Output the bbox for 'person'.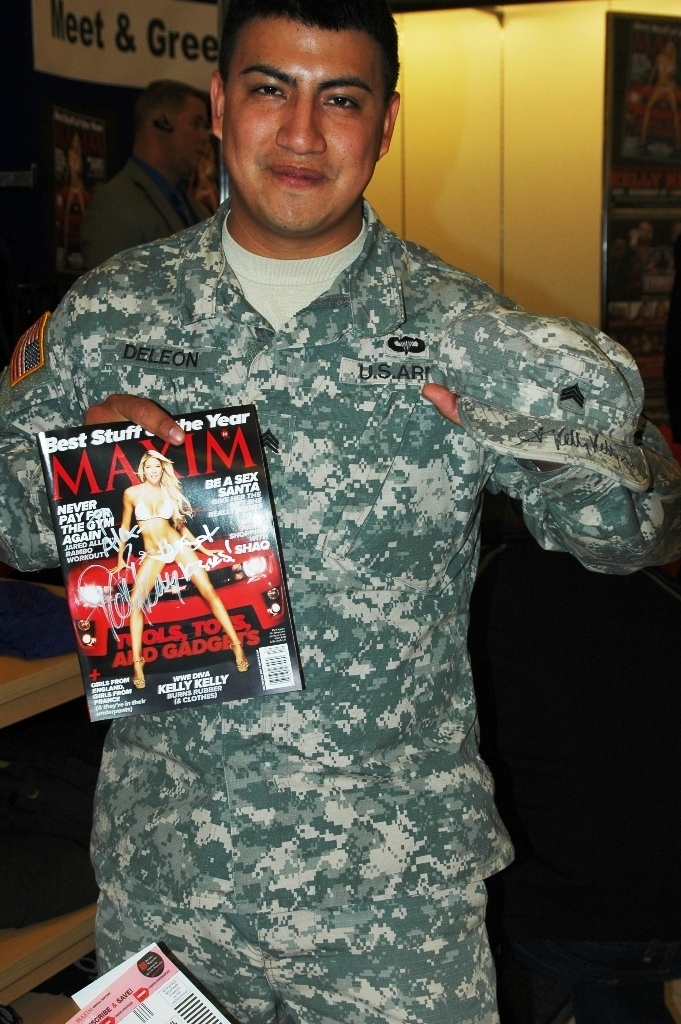
<bbox>78, 79, 211, 269</bbox>.
